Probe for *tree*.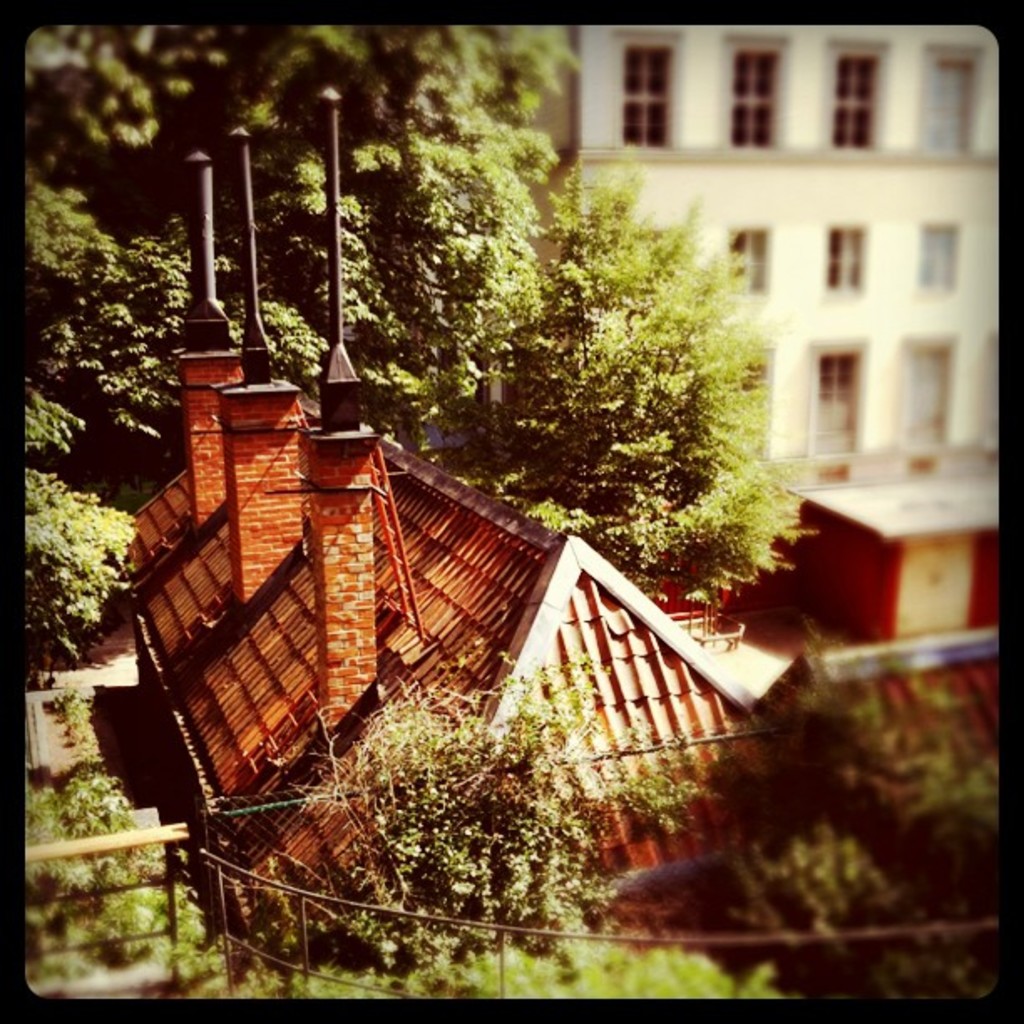
Probe result: locate(7, 218, 258, 487).
